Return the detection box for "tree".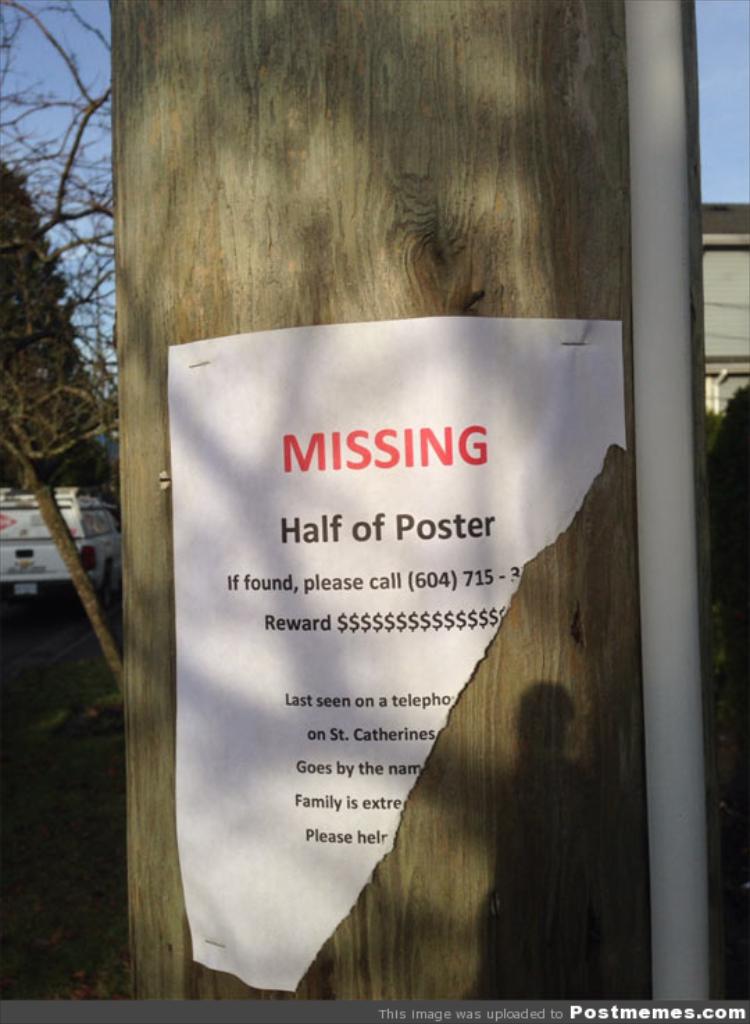
locate(4, 3, 124, 693).
